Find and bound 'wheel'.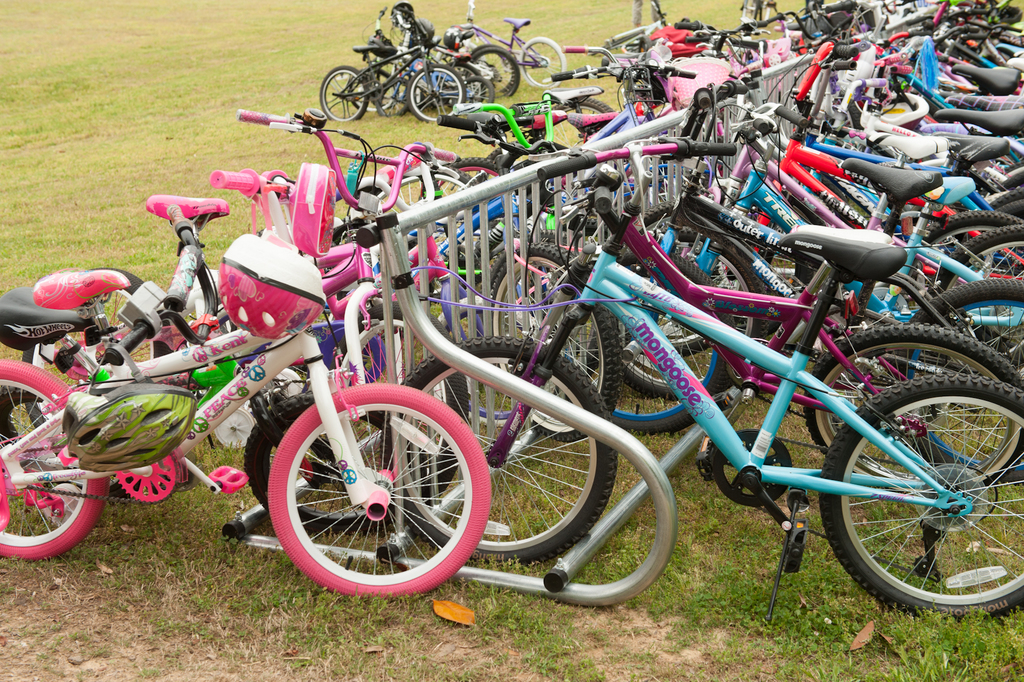
Bound: box=[24, 267, 179, 496].
